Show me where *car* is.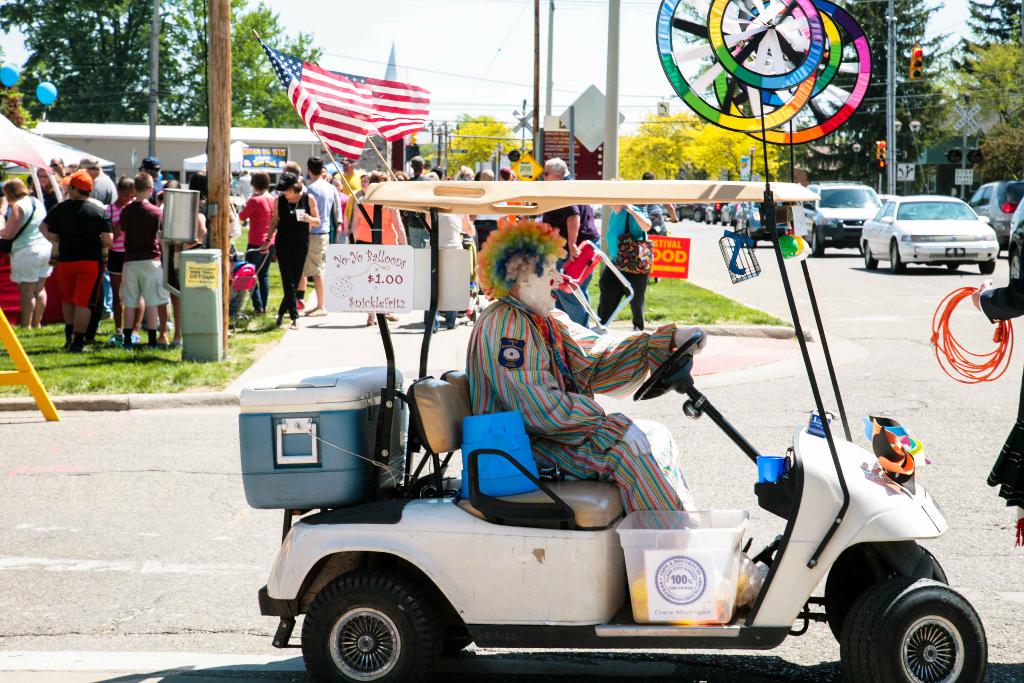
*car* is at (1013, 193, 1023, 281).
